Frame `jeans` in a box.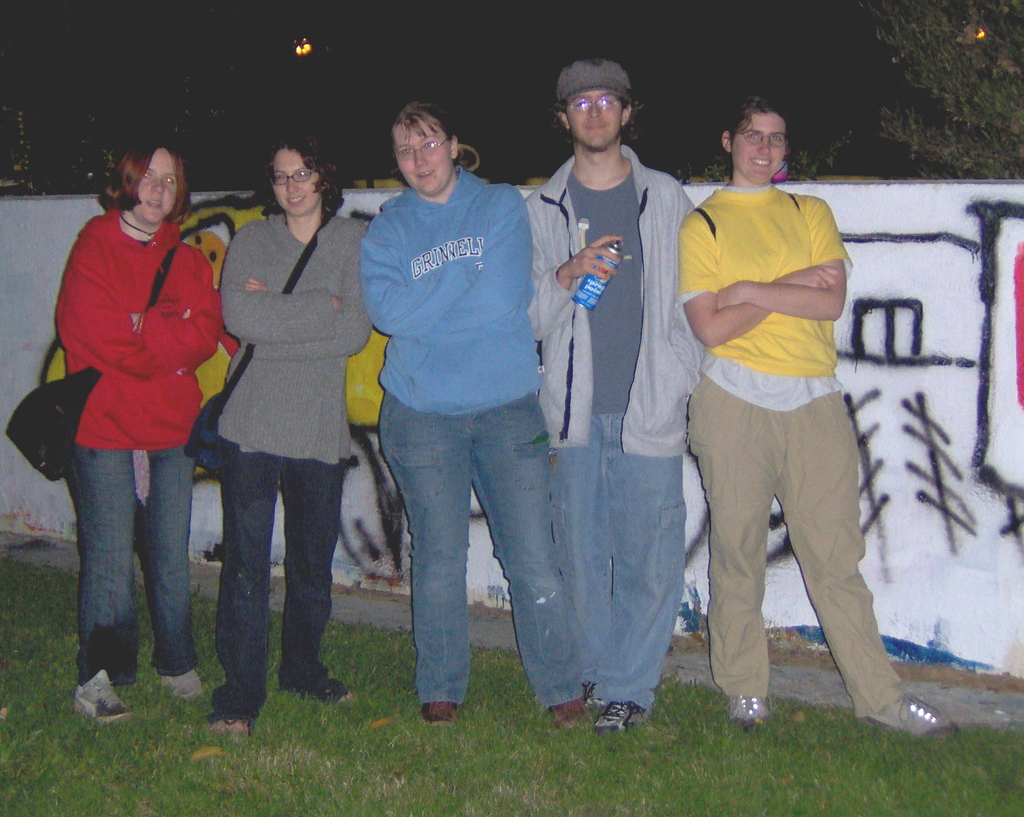
[left=550, top=407, right=693, bottom=717].
